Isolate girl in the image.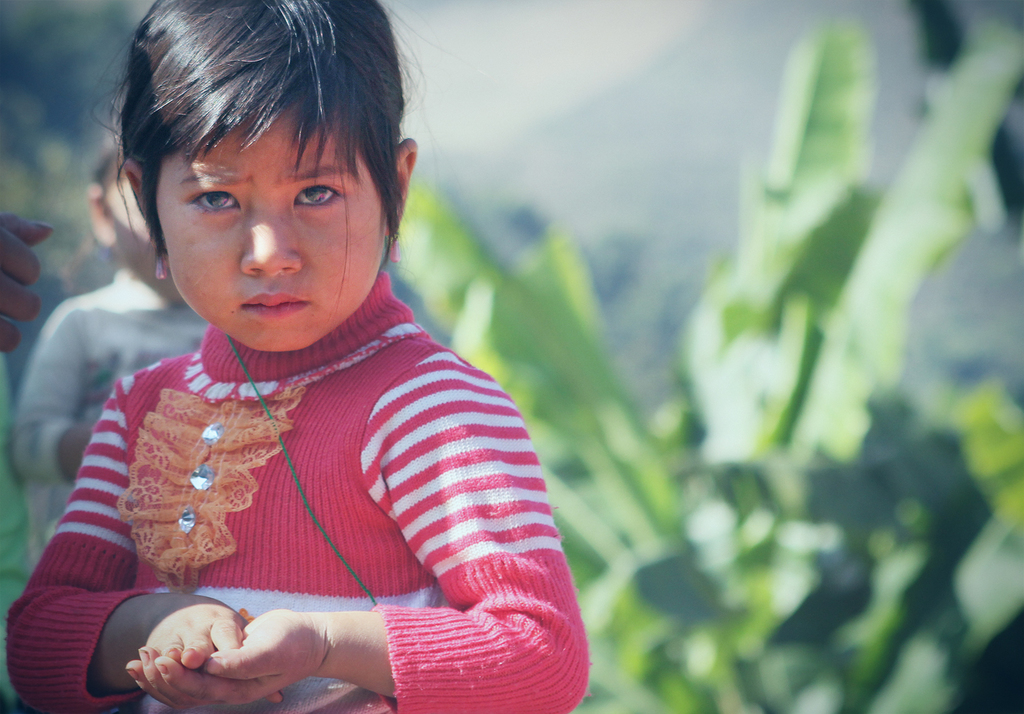
Isolated region: [x1=5, y1=0, x2=592, y2=713].
